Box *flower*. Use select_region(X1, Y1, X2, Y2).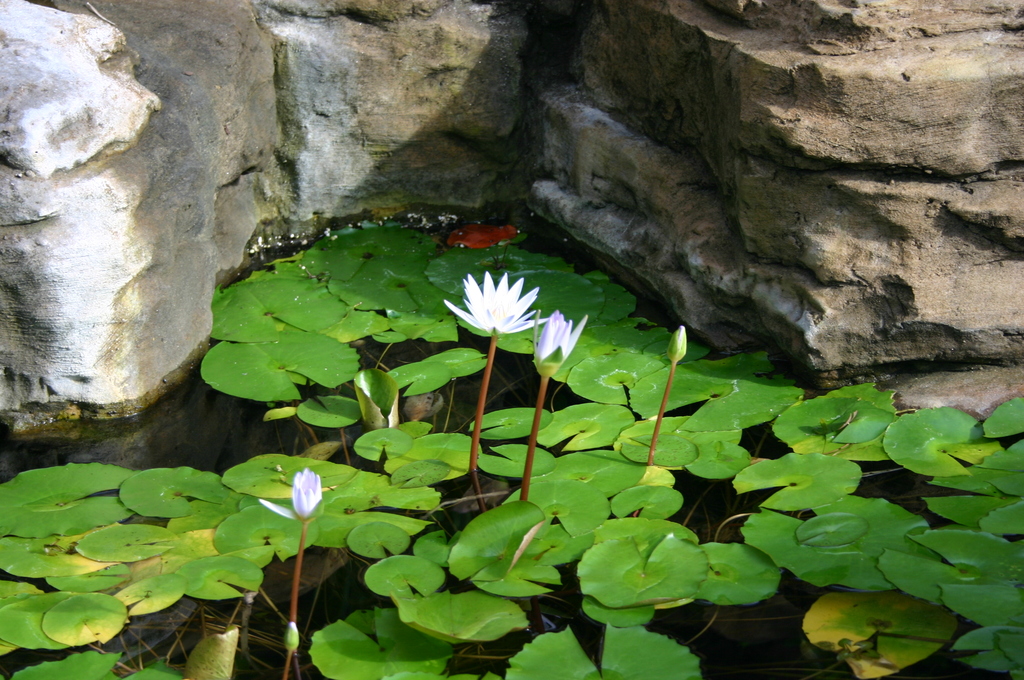
select_region(257, 467, 324, 524).
